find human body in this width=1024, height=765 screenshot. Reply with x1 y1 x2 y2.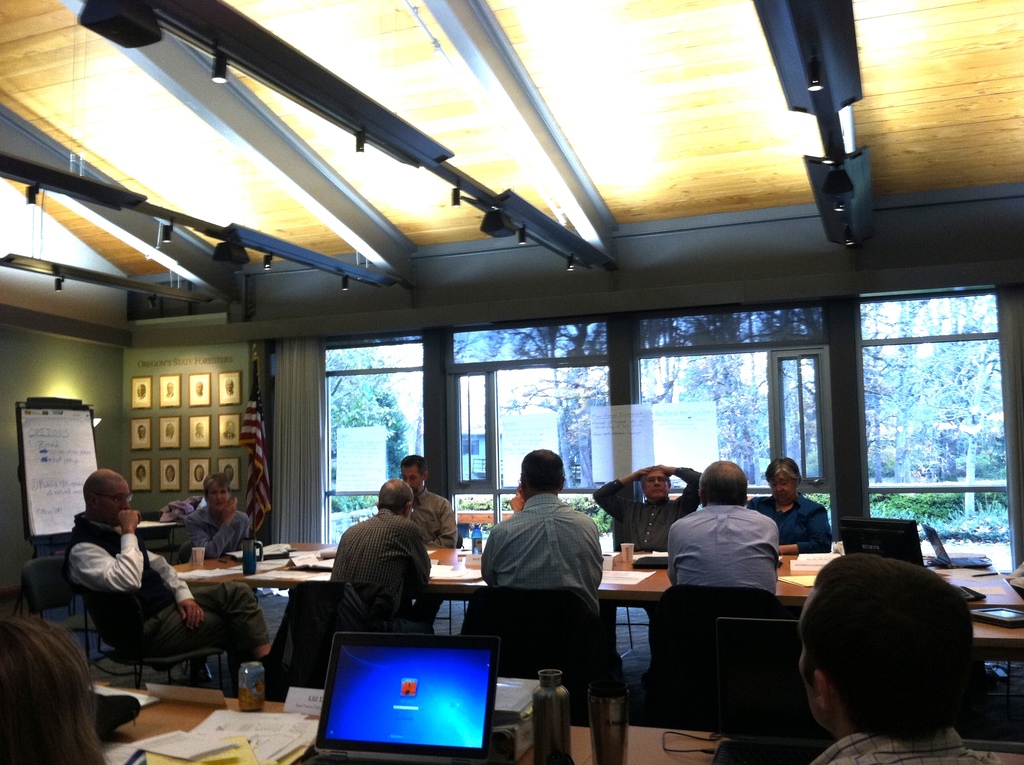
809 733 1004 764.
